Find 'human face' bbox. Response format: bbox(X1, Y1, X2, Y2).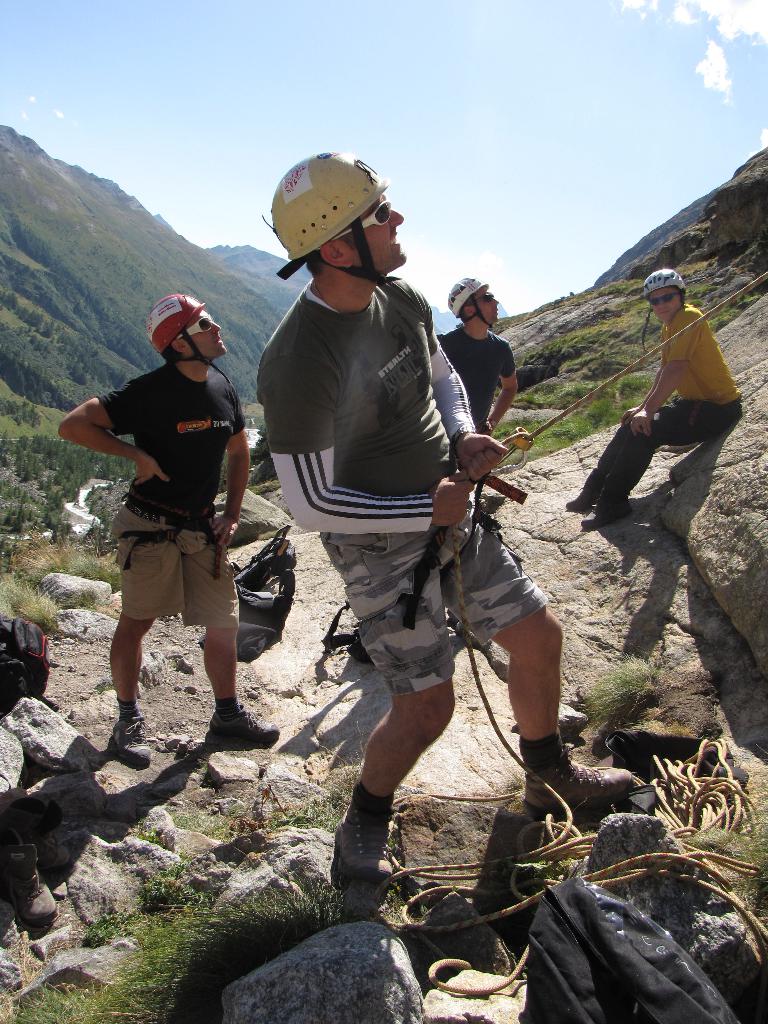
bbox(648, 291, 687, 316).
